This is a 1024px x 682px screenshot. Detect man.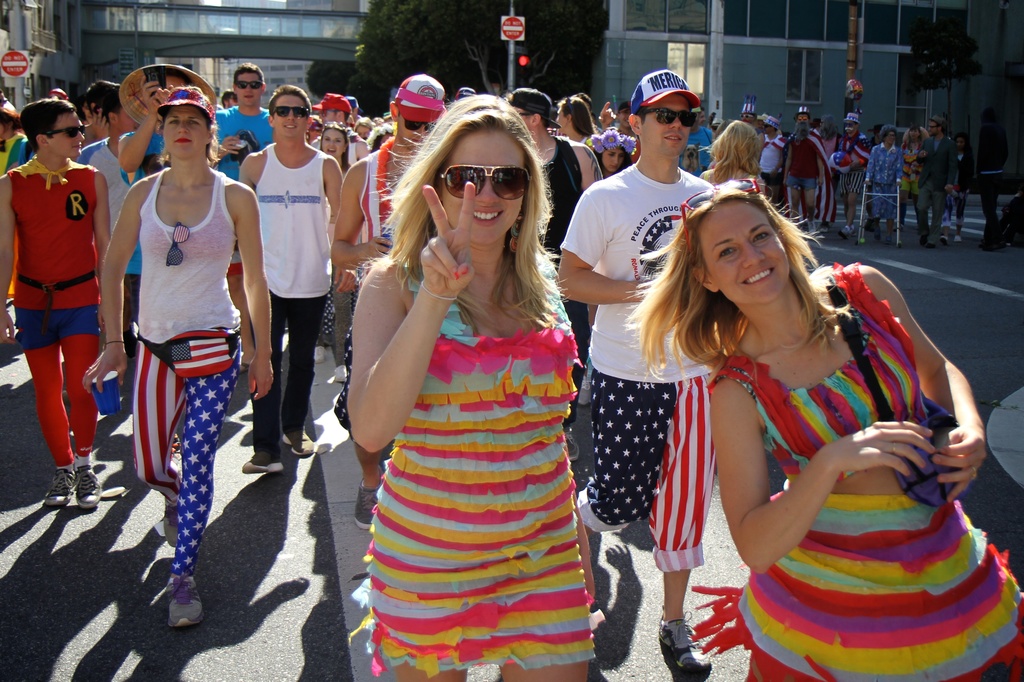
(739,104,758,145).
